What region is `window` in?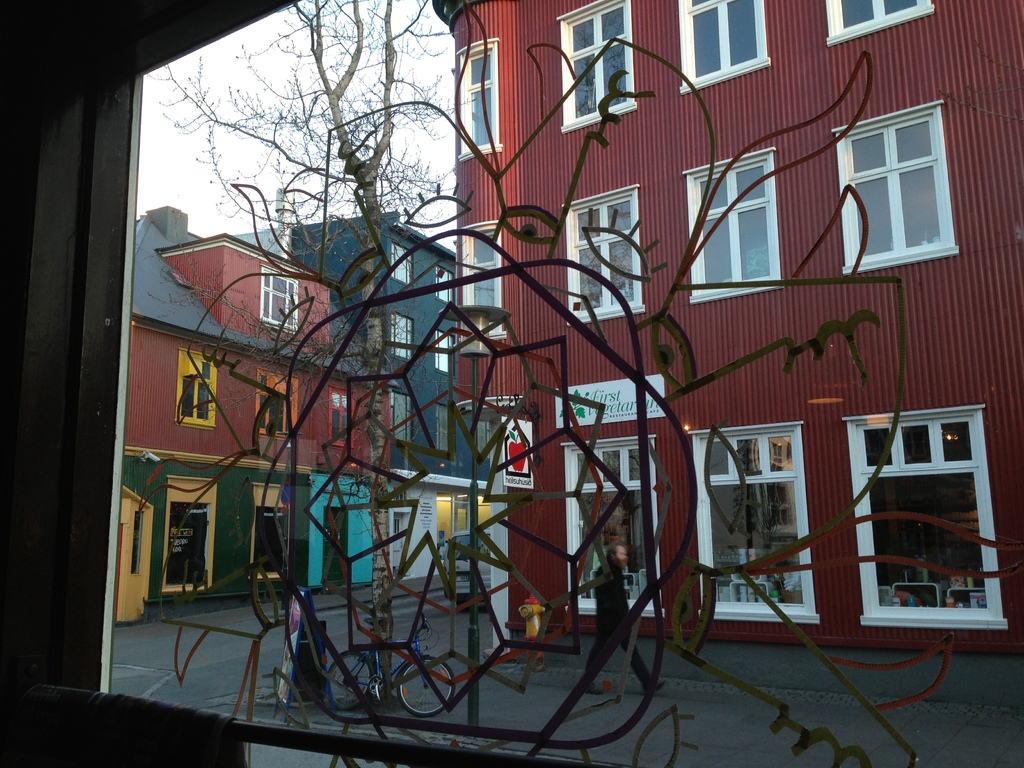
select_region(568, 450, 659, 609).
